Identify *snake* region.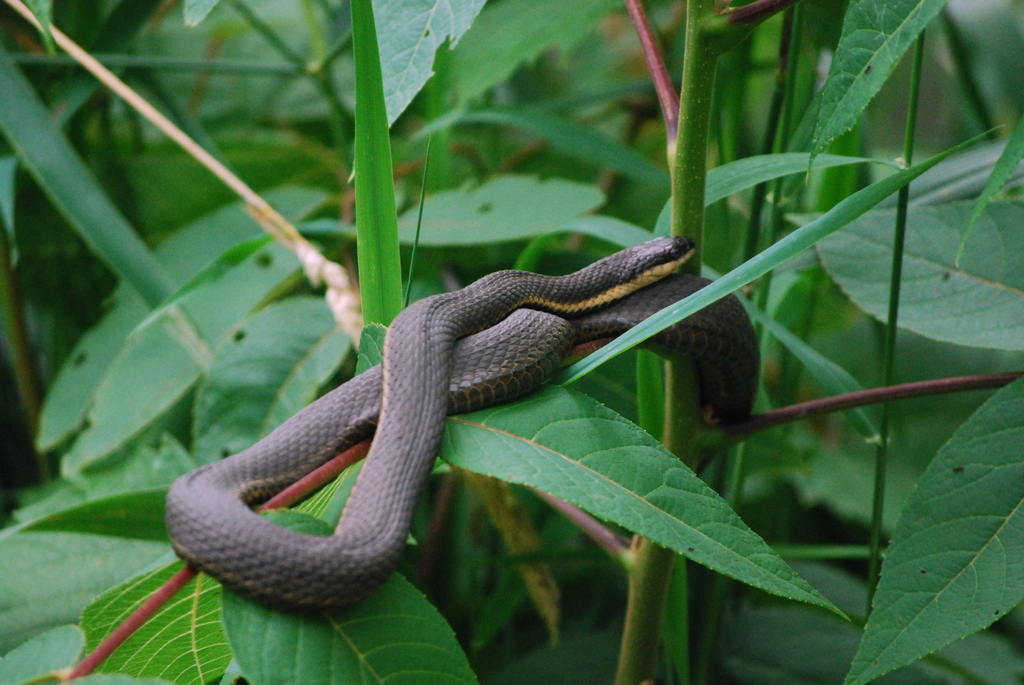
Region: BBox(171, 237, 760, 611).
